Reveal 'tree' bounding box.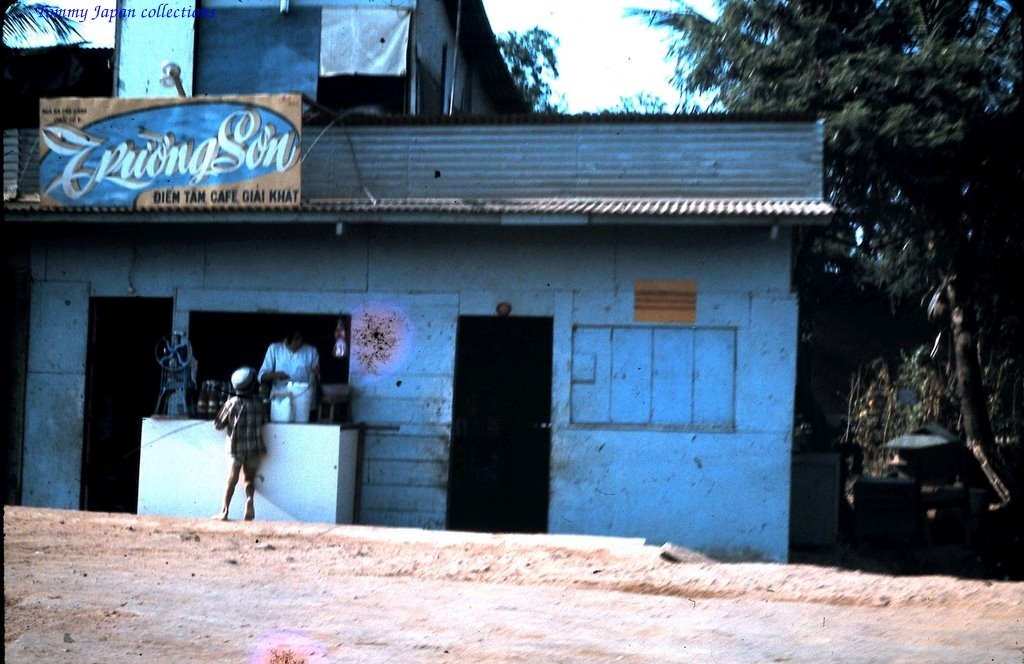
Revealed: [left=491, top=24, right=664, bottom=117].
